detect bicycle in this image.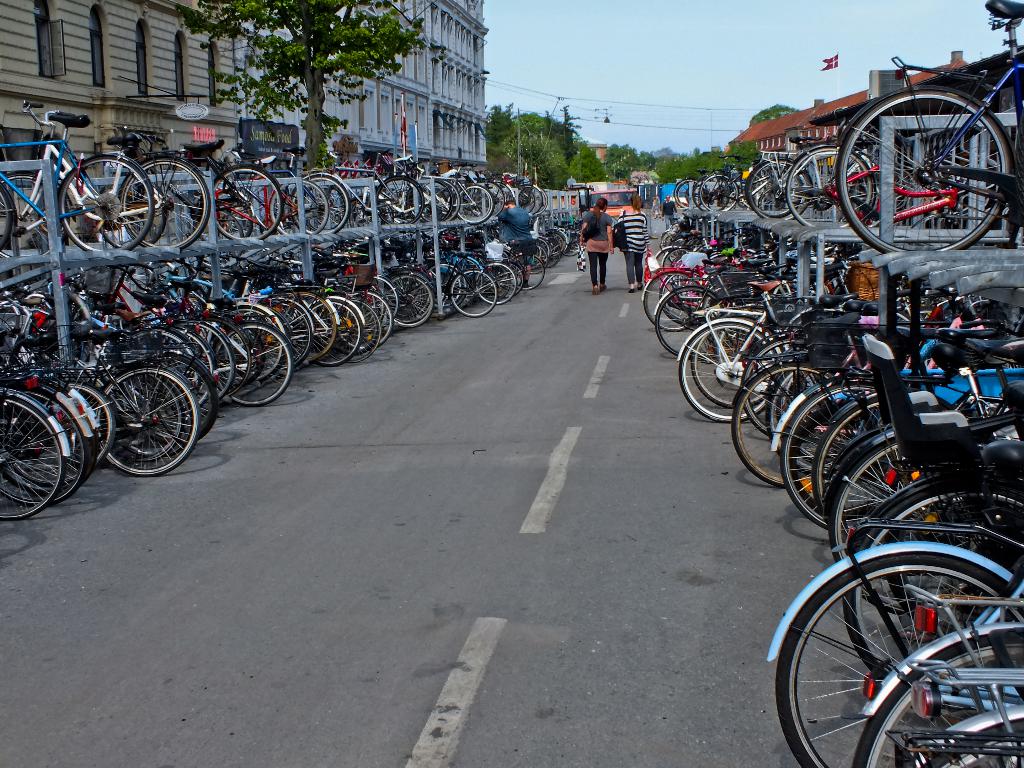
Detection: bbox=[768, 435, 1023, 767].
